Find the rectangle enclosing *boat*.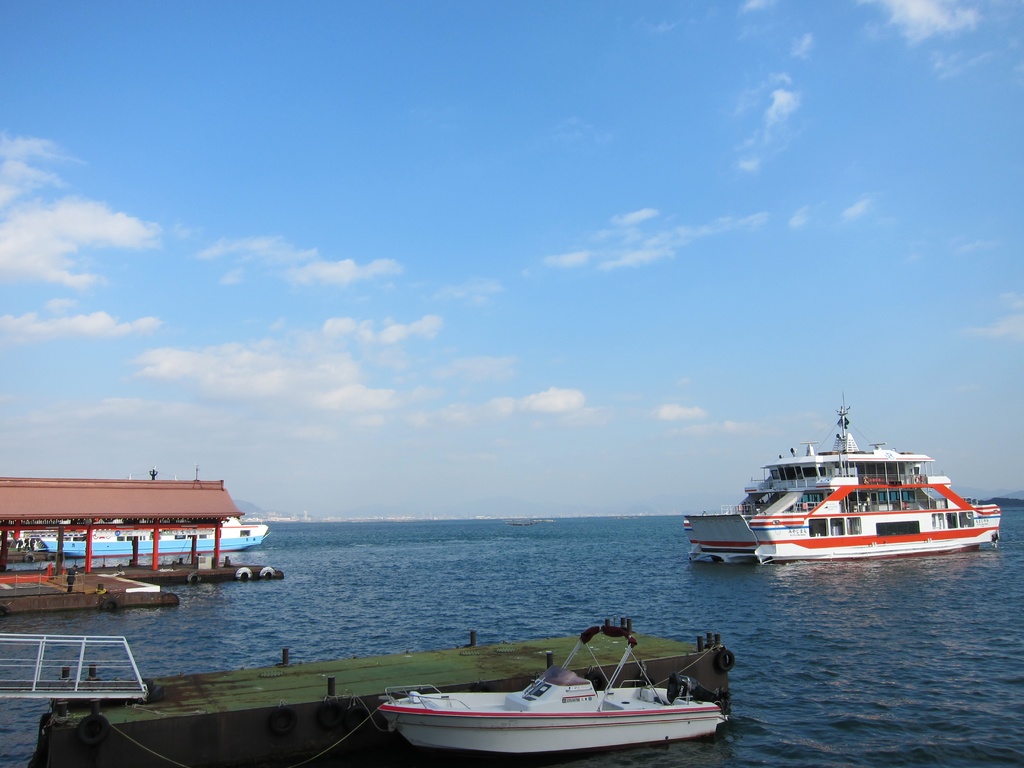
pyautogui.locateOnScreen(643, 436, 1023, 595).
